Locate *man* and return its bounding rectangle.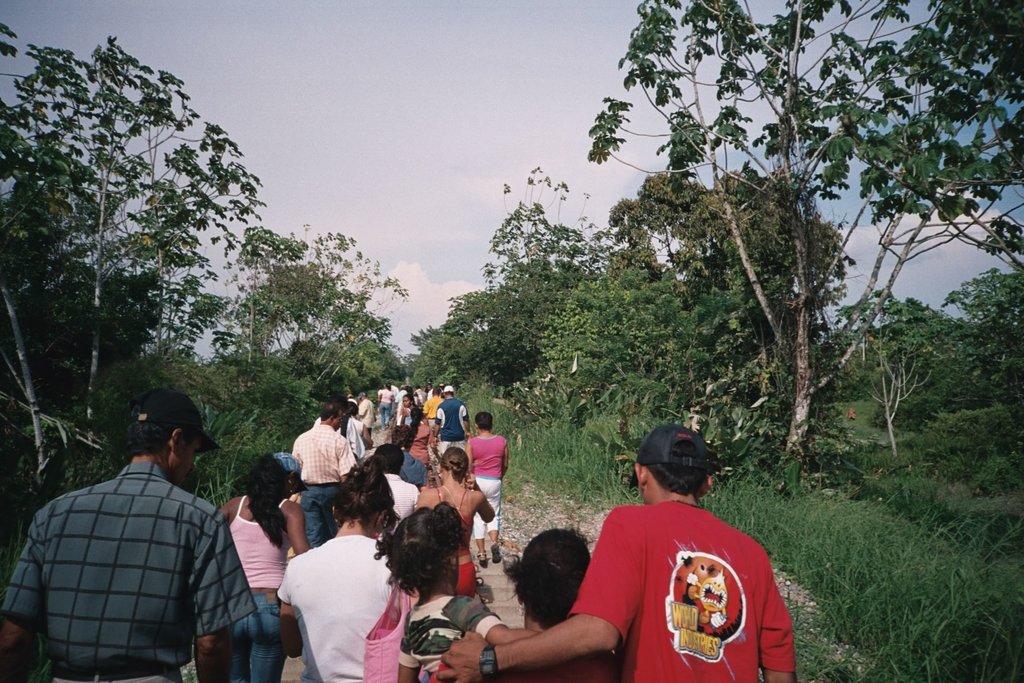
x1=313, y1=402, x2=348, y2=425.
